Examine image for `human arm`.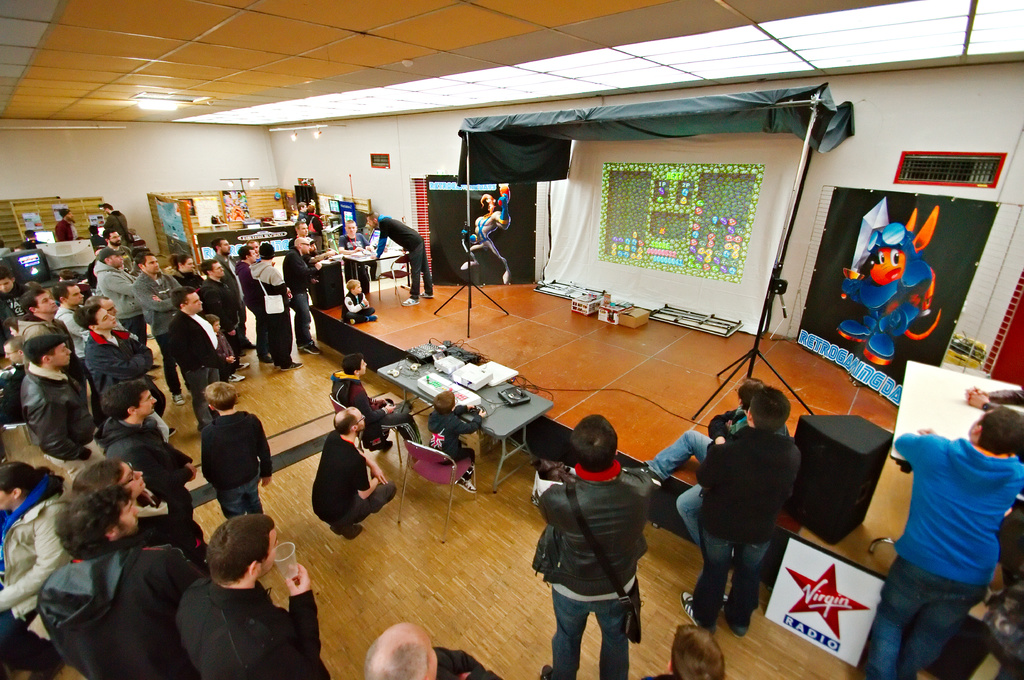
Examination result: [left=179, top=322, right=213, bottom=365].
